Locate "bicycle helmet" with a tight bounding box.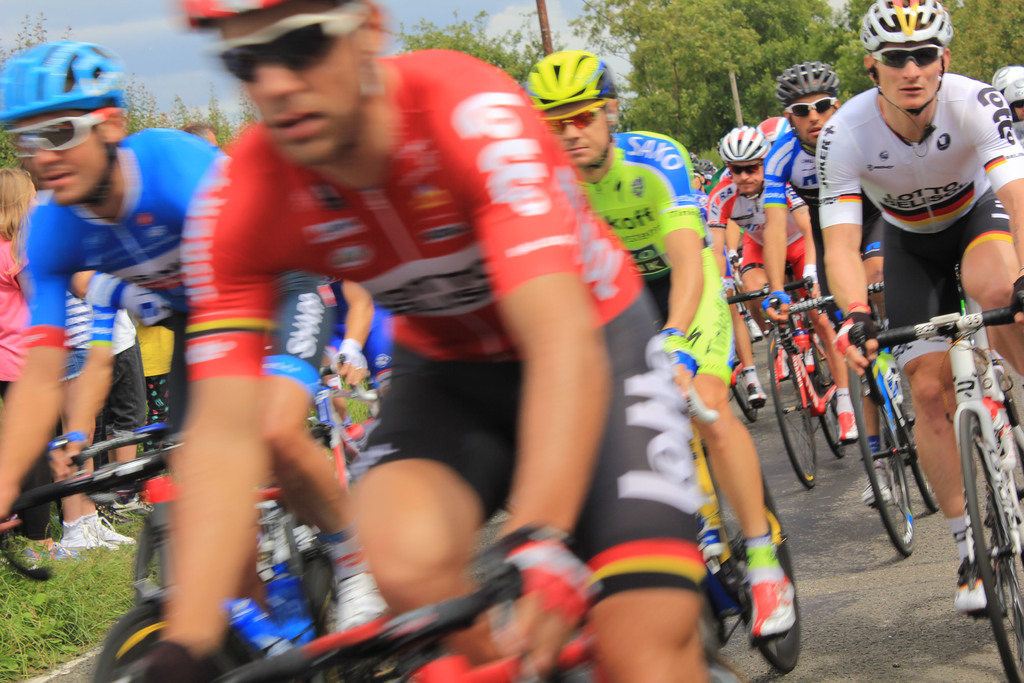
Rect(716, 124, 771, 199).
